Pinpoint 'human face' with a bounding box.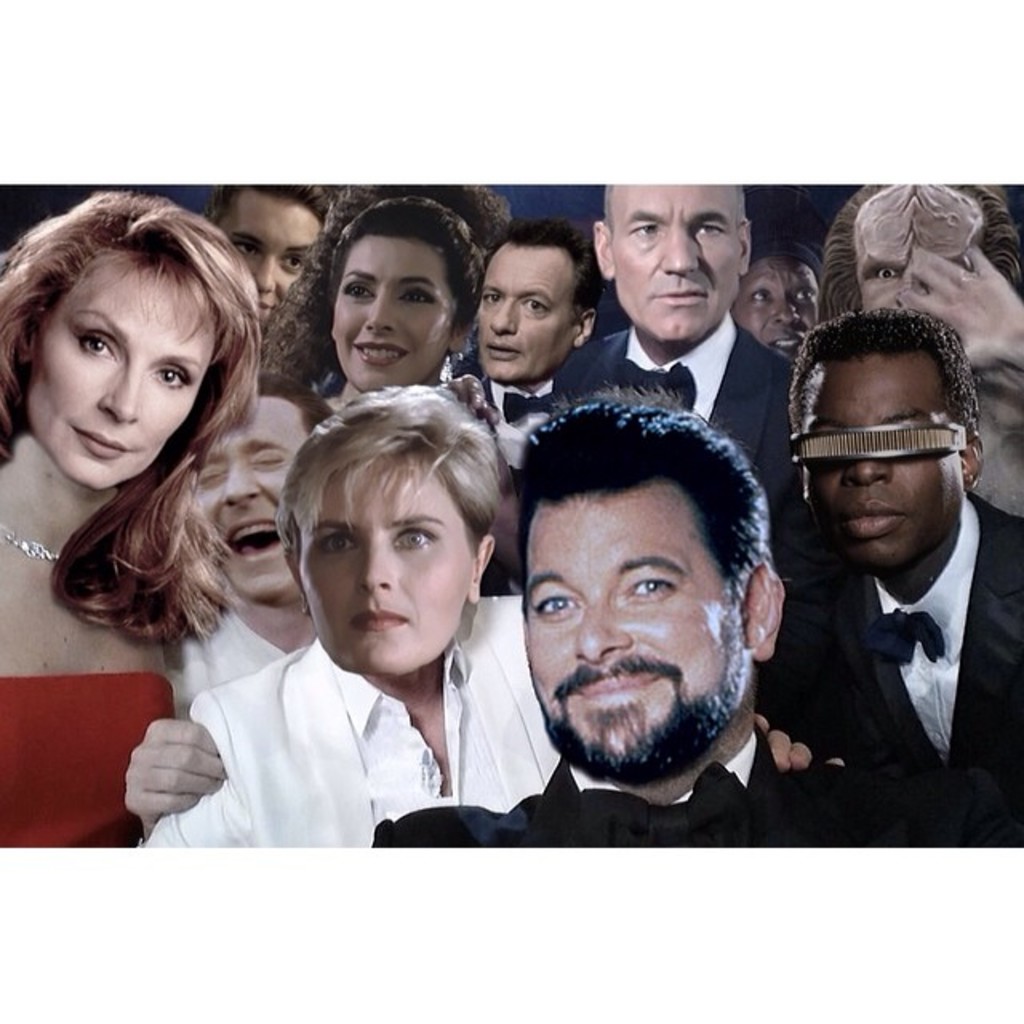
<bbox>790, 339, 958, 581</bbox>.
